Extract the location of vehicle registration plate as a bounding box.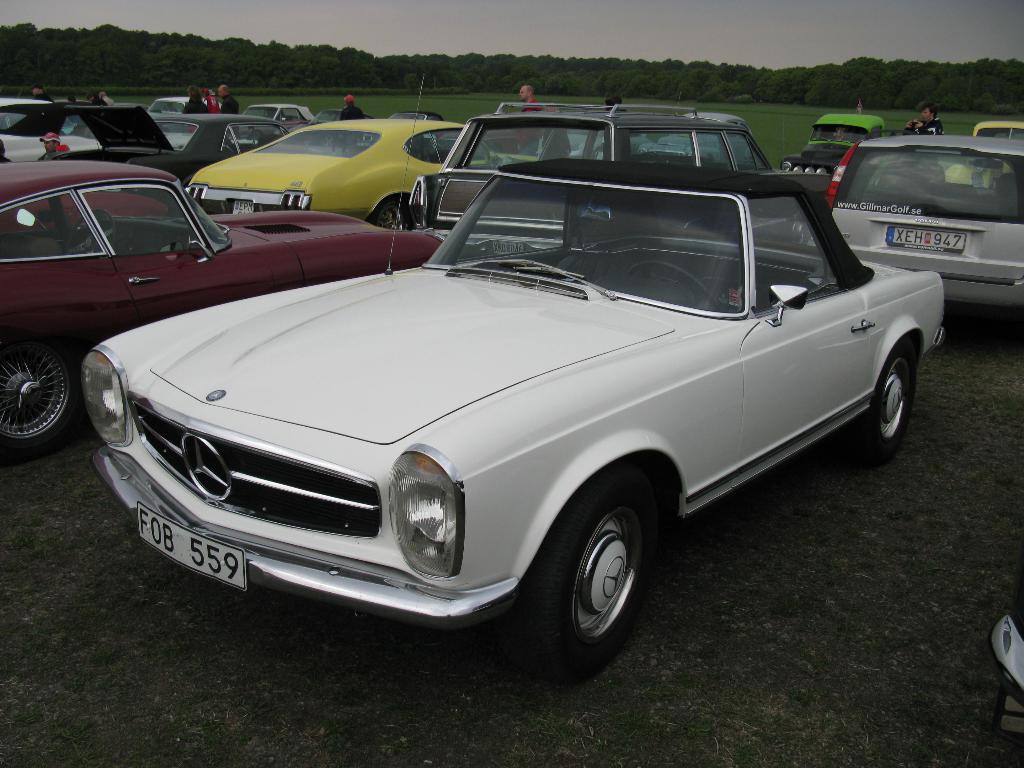
bbox(232, 199, 253, 214).
